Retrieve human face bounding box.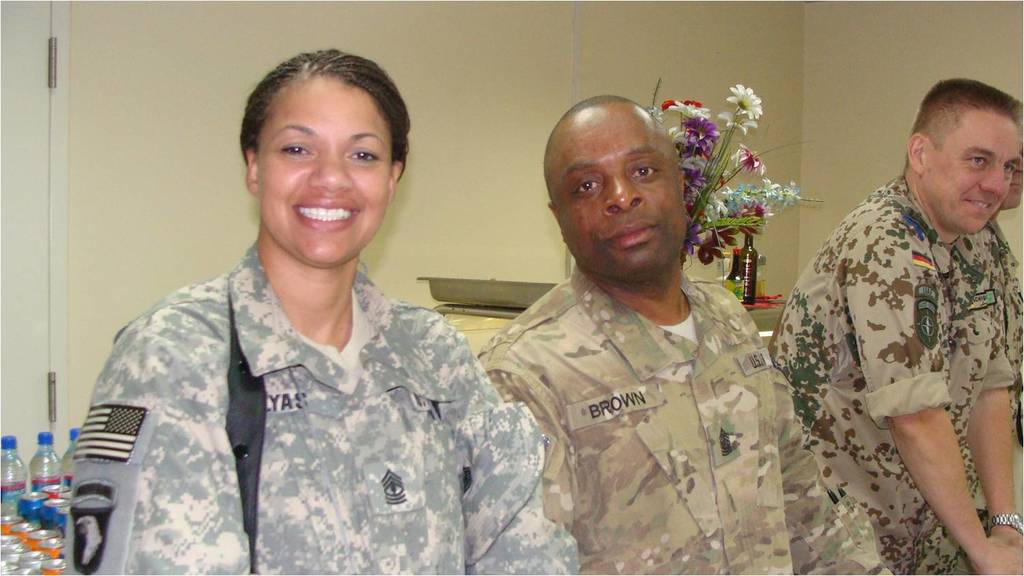
Bounding box: pyautogui.locateOnScreen(919, 114, 1023, 234).
